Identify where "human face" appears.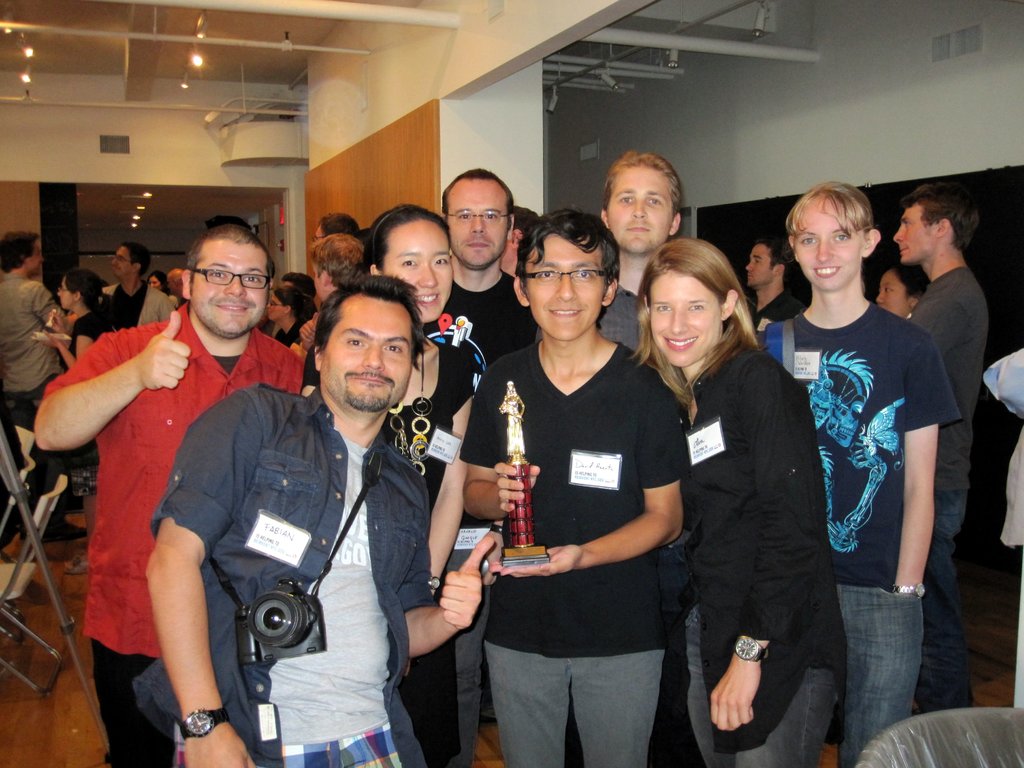
Appears at {"left": 317, "top": 302, "right": 410, "bottom": 410}.
